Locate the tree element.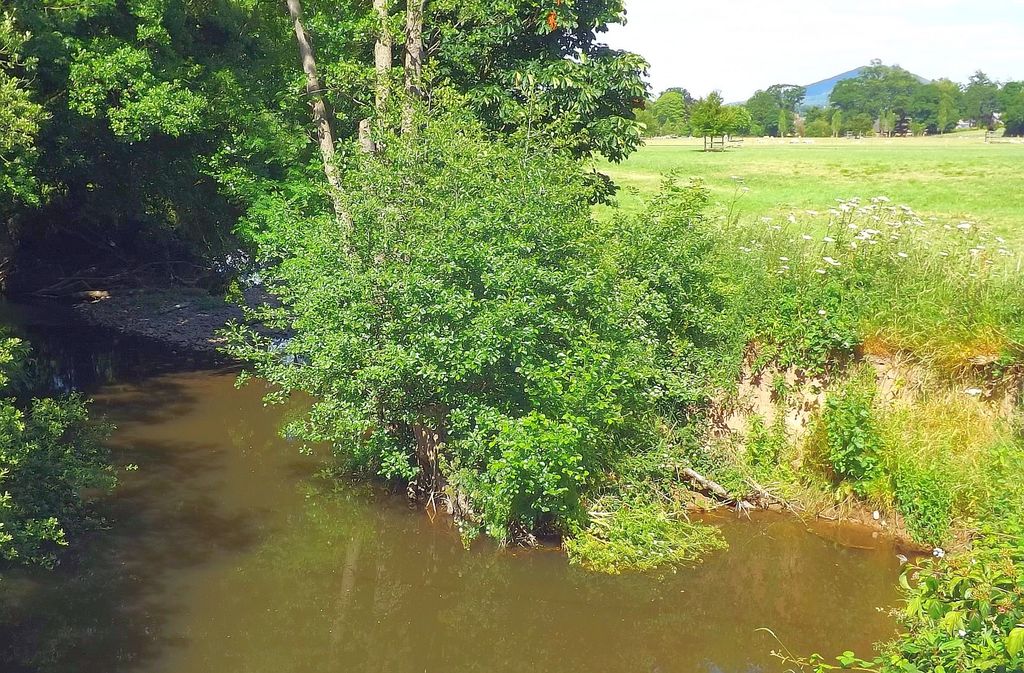
Element bbox: locate(826, 63, 936, 135).
